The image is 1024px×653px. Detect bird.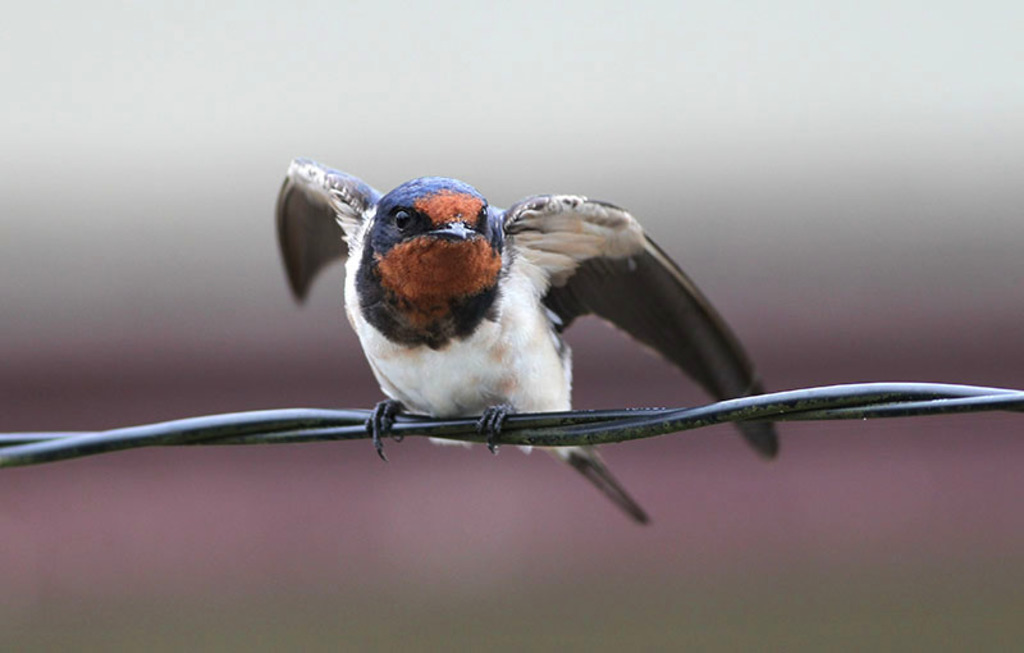
Detection: 306, 186, 737, 485.
